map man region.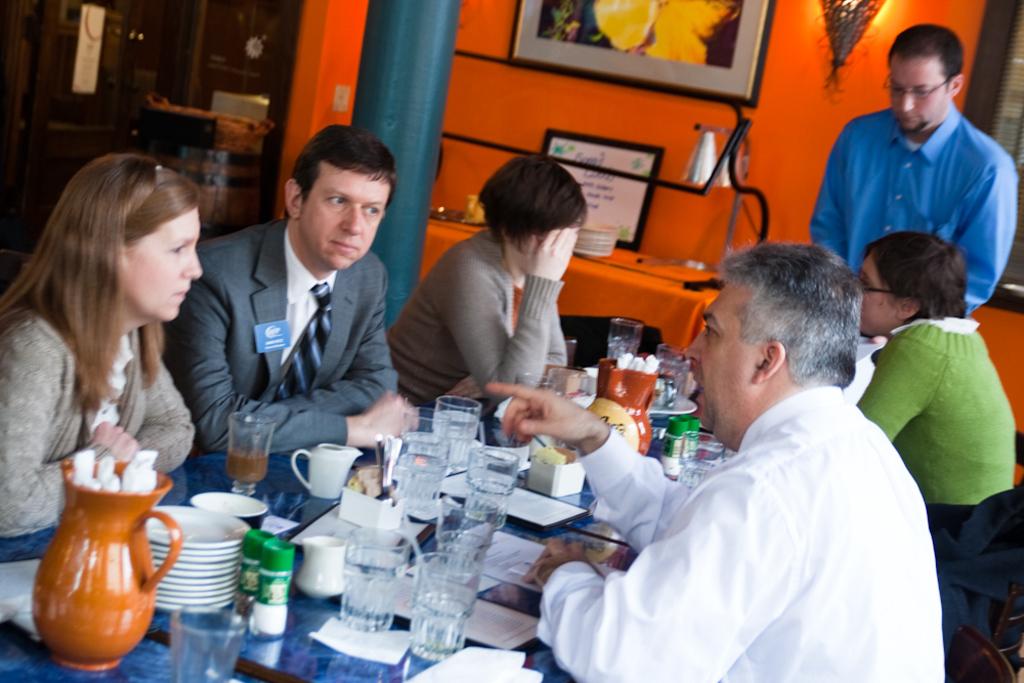
Mapped to [810, 17, 1017, 323].
